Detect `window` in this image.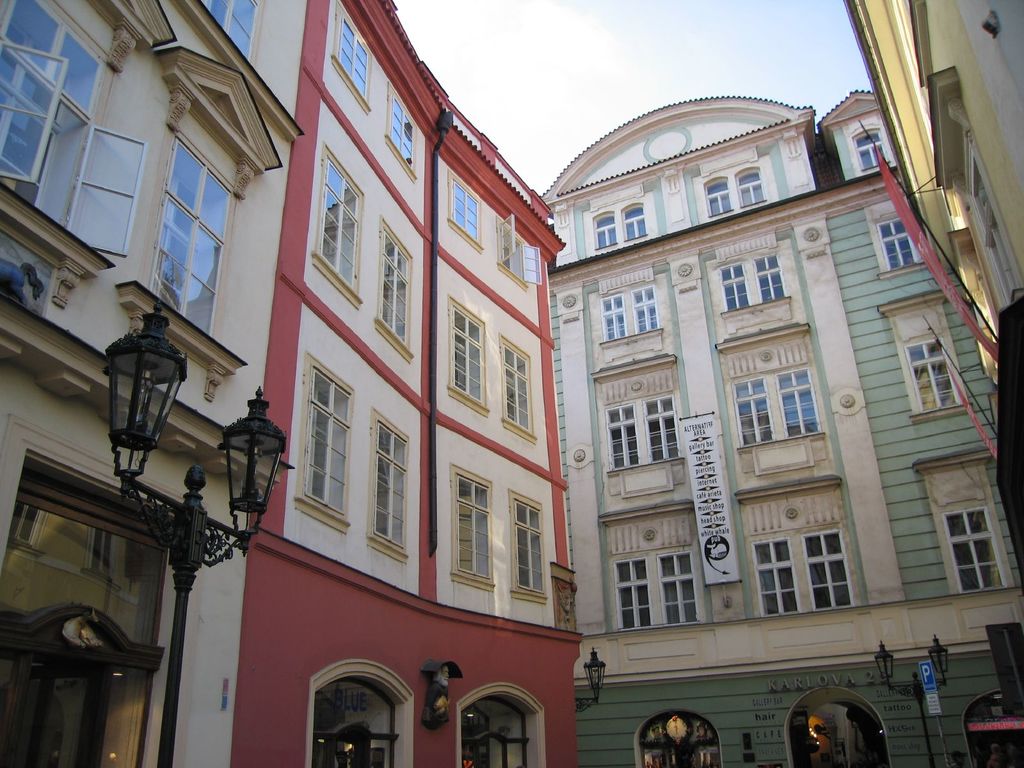
Detection: <box>499,207,551,291</box>.
